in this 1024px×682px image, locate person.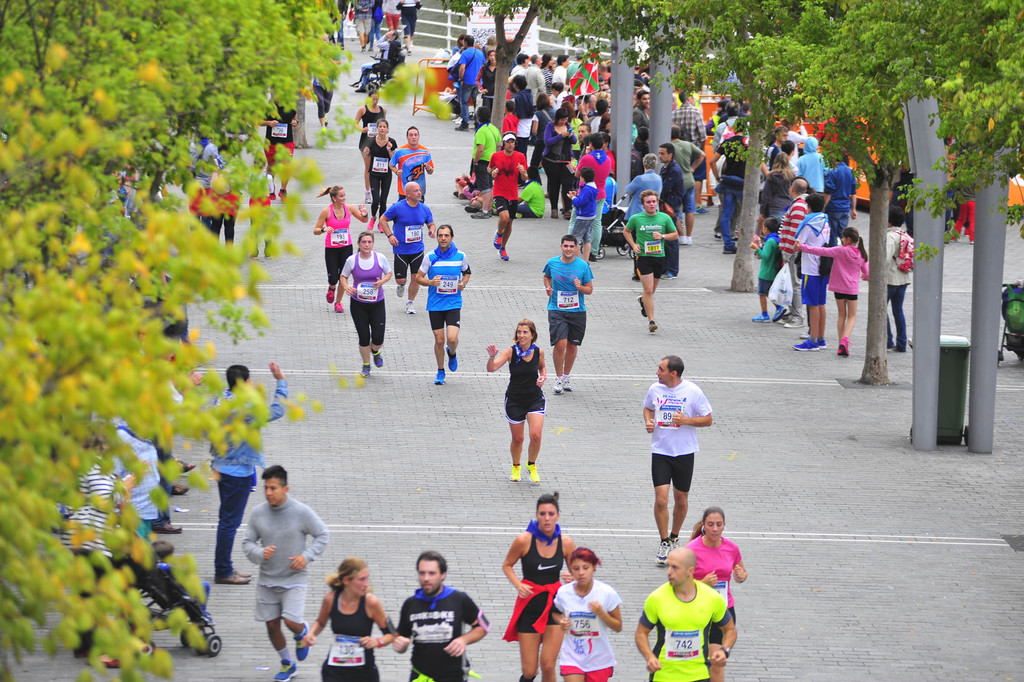
Bounding box: [571, 164, 598, 244].
